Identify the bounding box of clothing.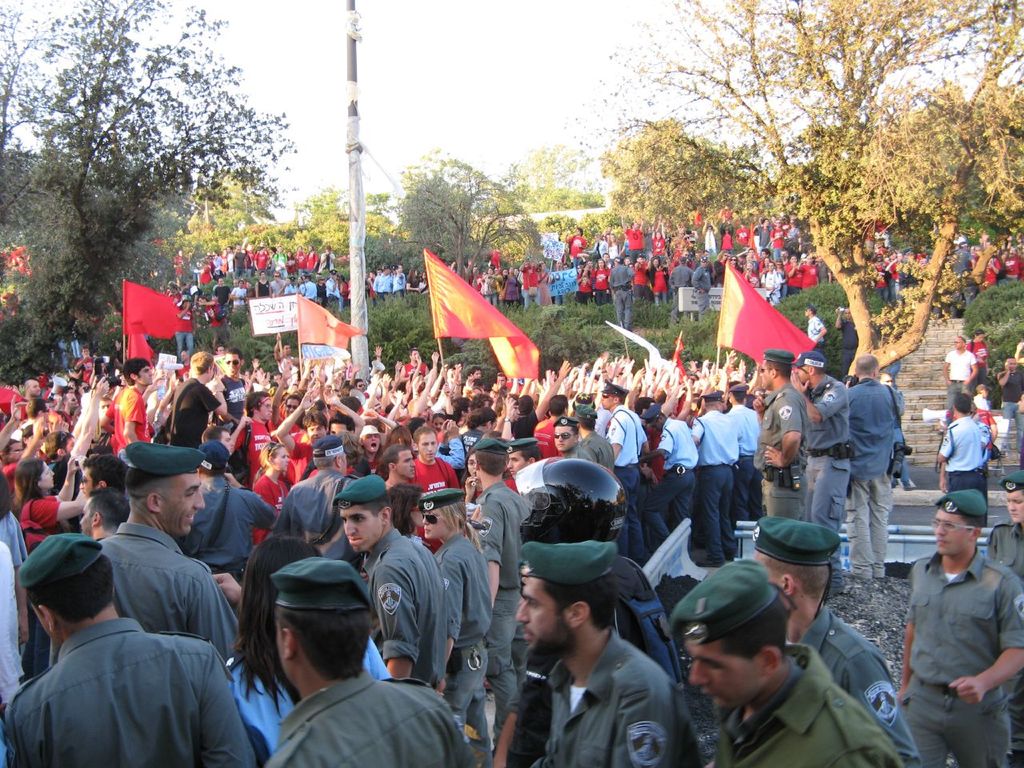
0, 352, 1019, 767.
